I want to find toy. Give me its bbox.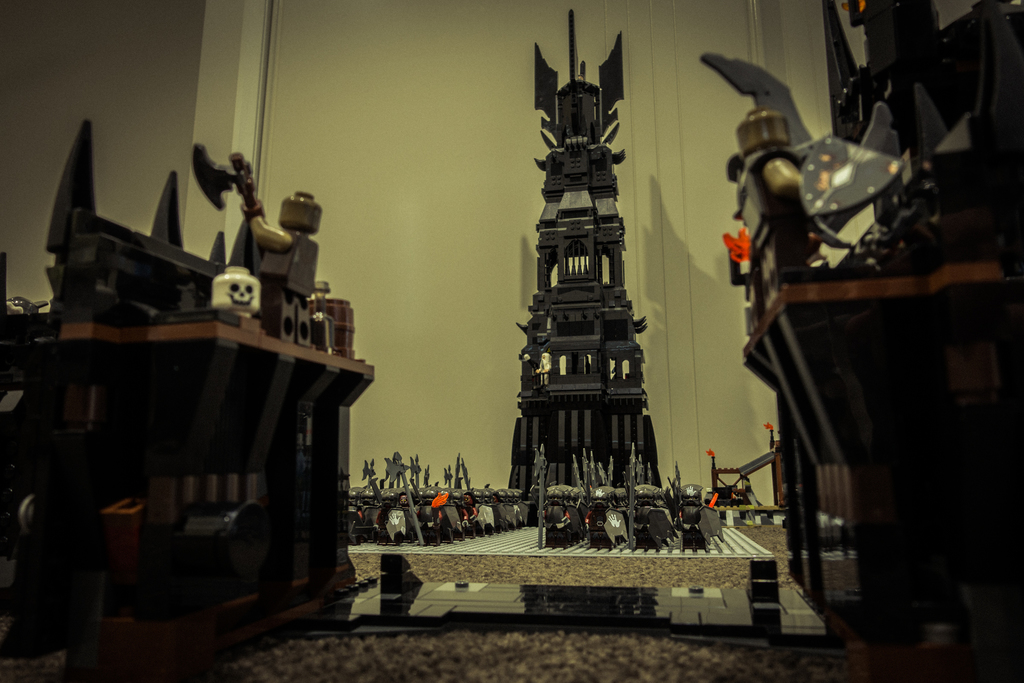
{"left": 345, "top": 518, "right": 774, "bottom": 561}.
